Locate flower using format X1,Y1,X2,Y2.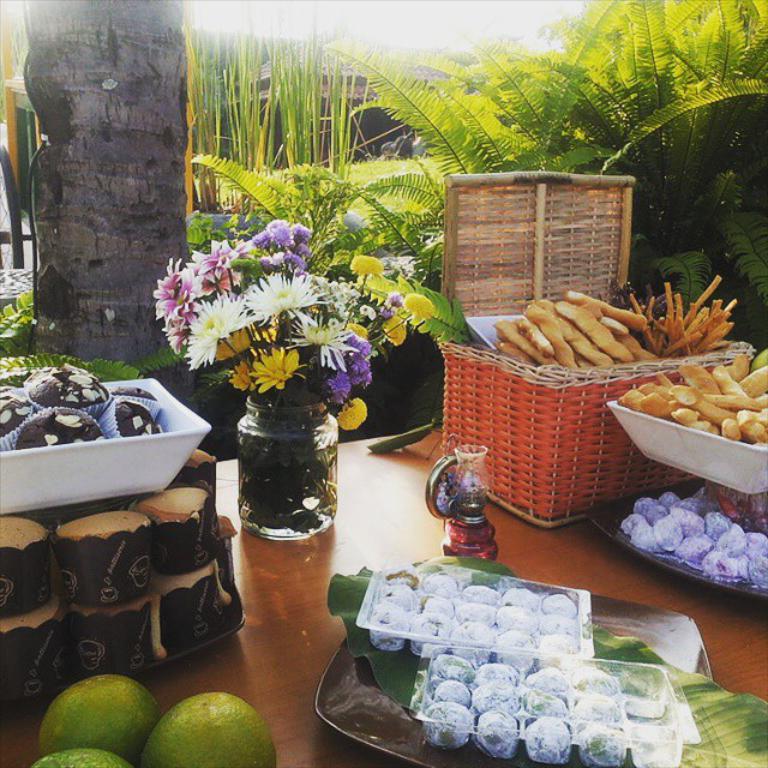
335,395,368,427.
